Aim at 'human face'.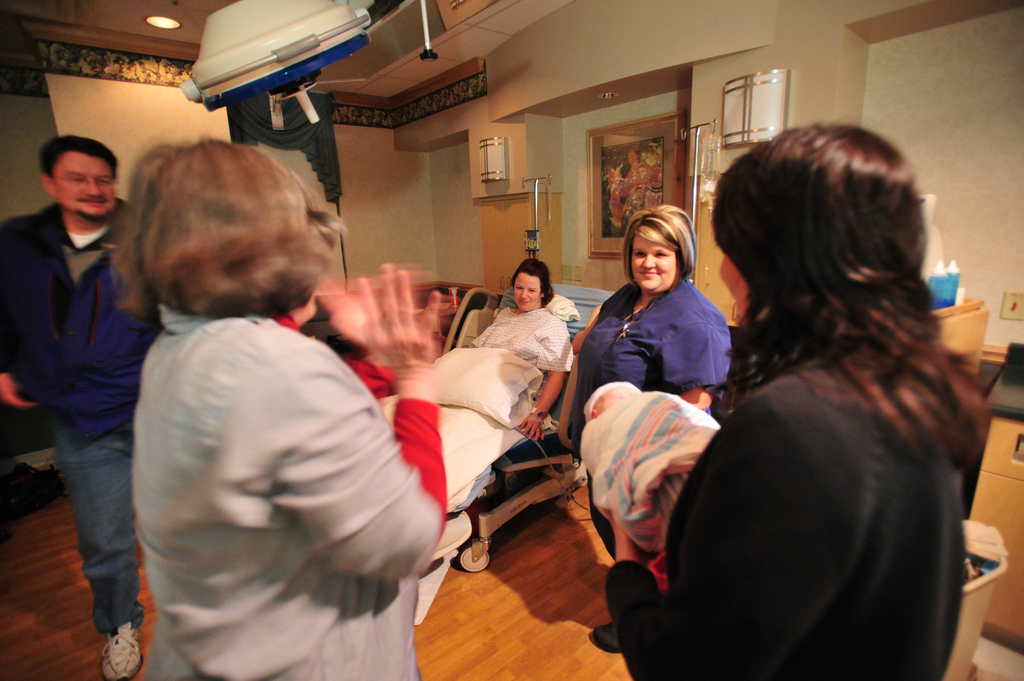
Aimed at select_region(513, 273, 541, 310).
